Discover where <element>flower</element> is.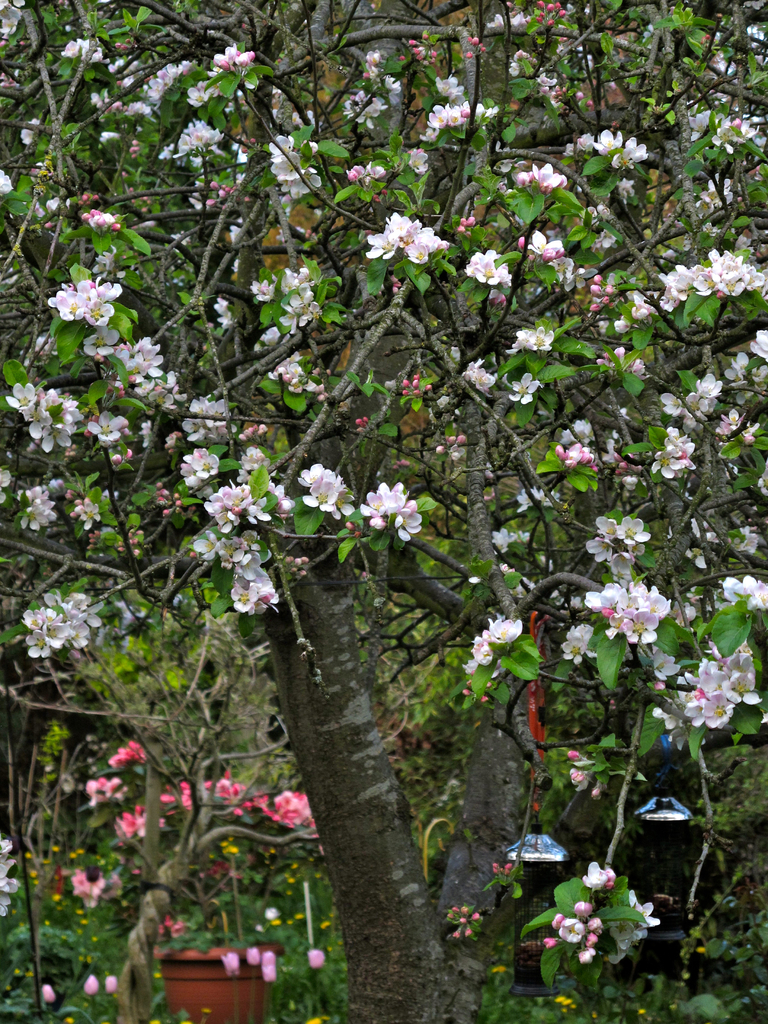
Discovered at 653, 420, 696, 490.
